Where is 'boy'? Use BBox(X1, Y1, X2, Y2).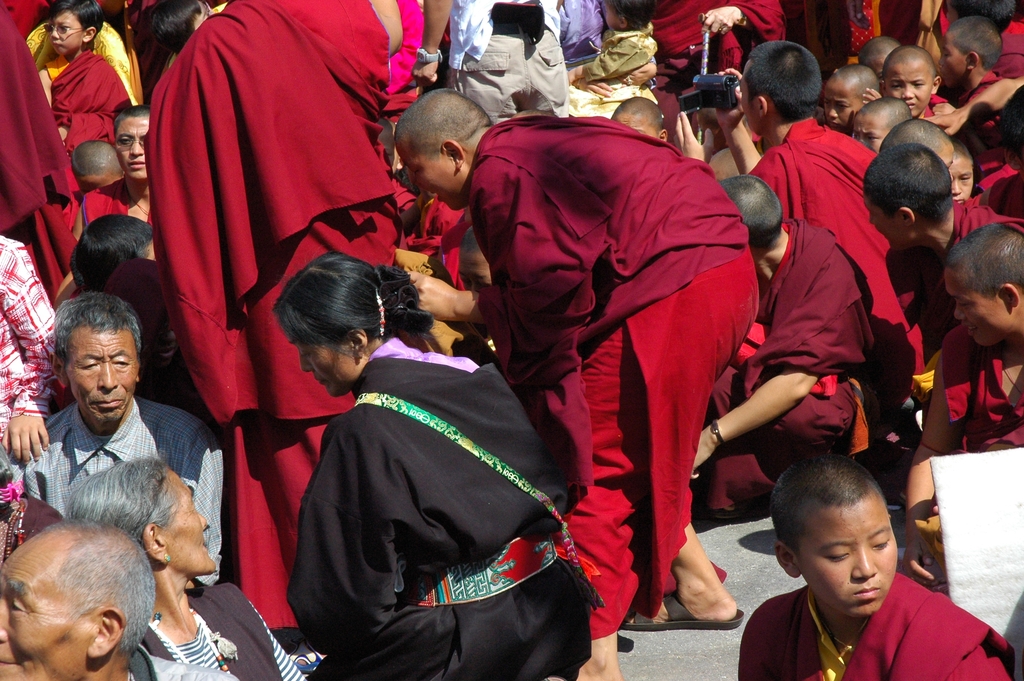
BBox(36, 0, 133, 159).
